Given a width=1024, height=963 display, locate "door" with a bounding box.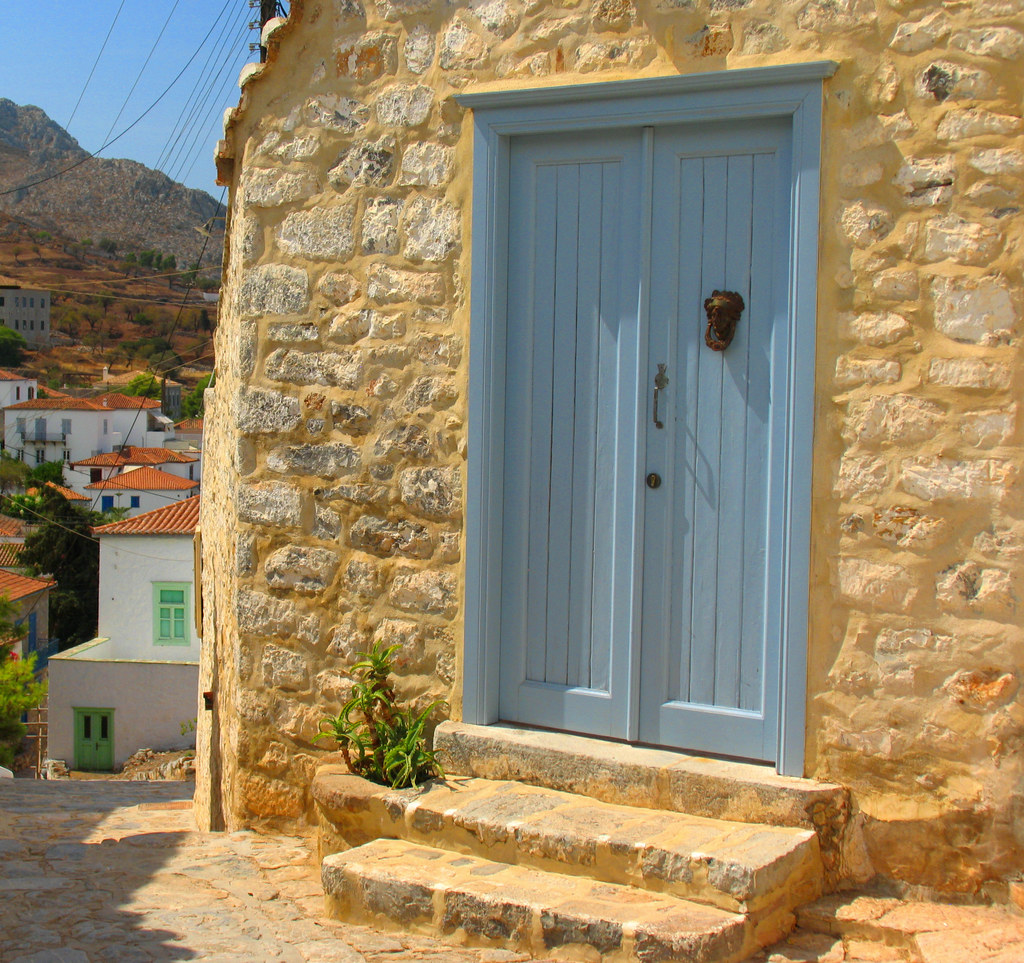
Located: Rect(70, 709, 116, 777).
